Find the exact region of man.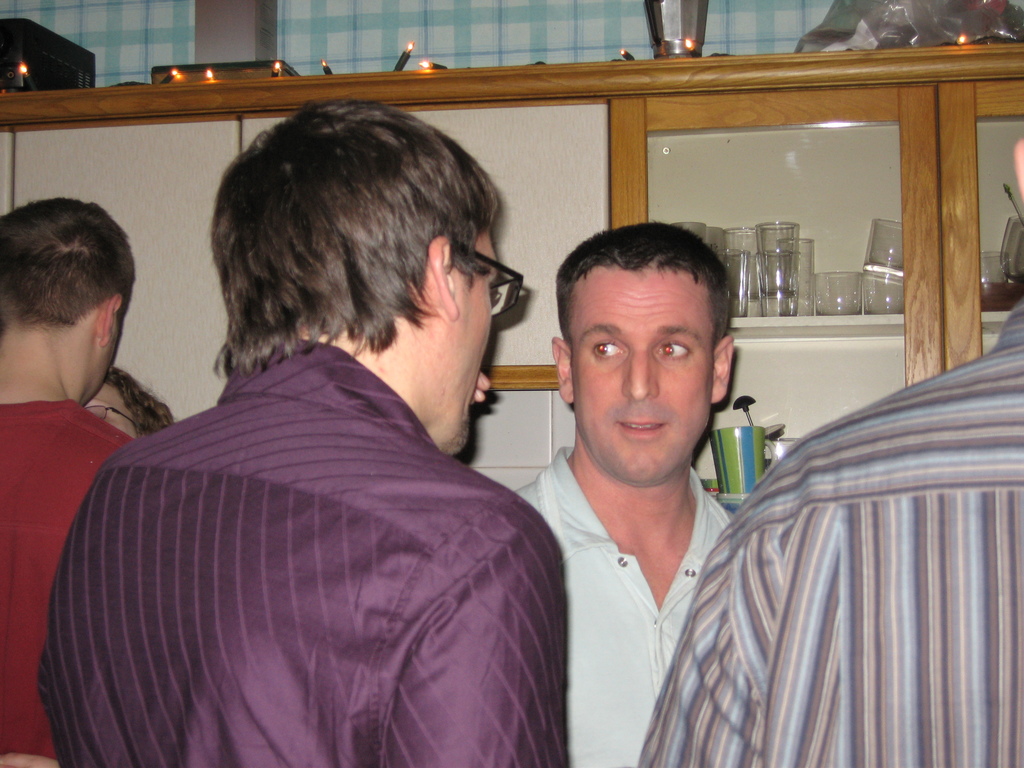
Exact region: [x1=36, y1=98, x2=568, y2=767].
